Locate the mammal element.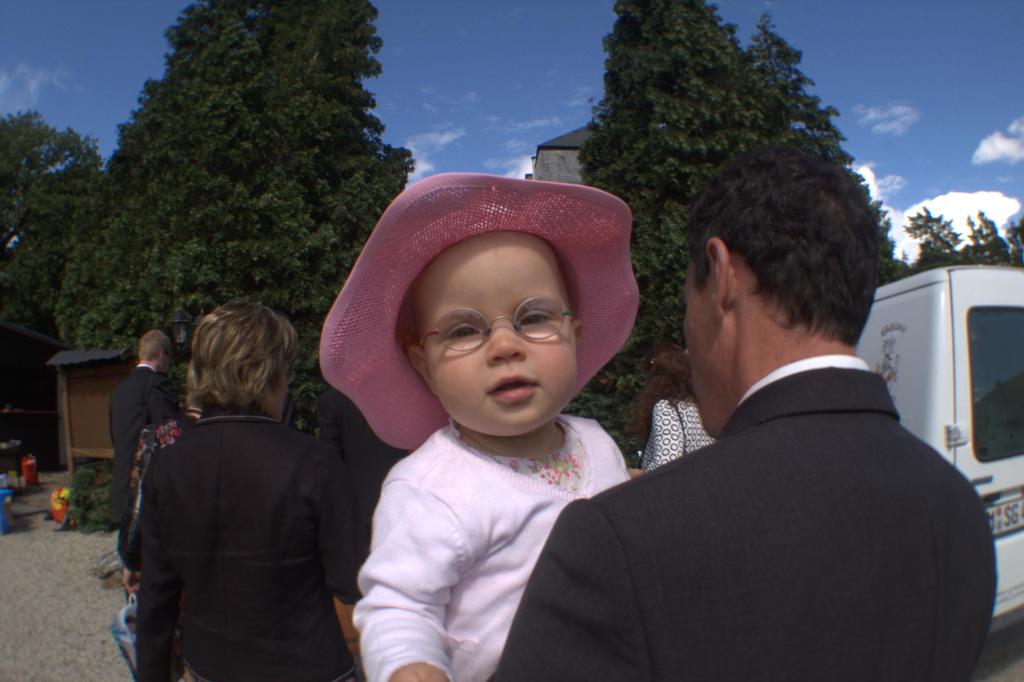
Element bbox: 317, 172, 648, 681.
